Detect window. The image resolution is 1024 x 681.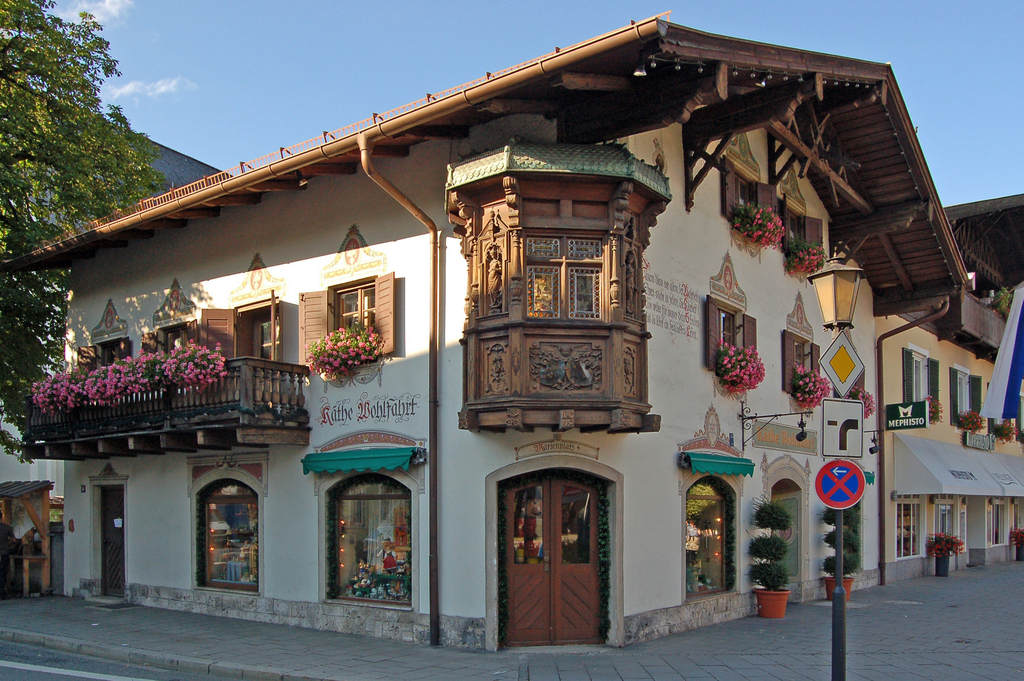
[left=96, top=343, right=134, bottom=363].
